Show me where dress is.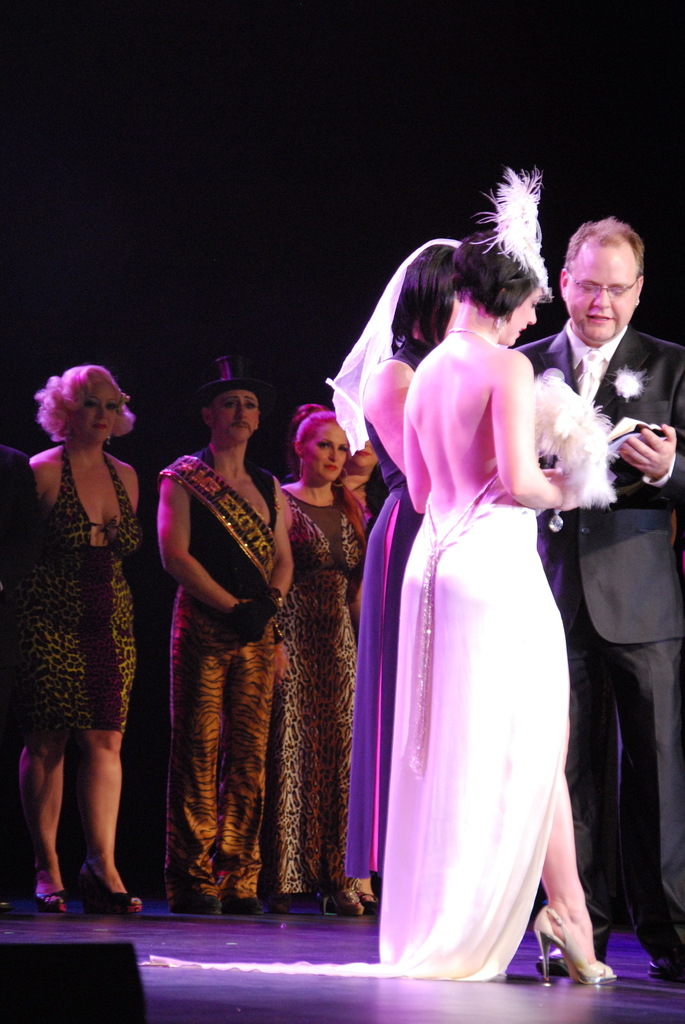
dress is at detection(15, 445, 141, 733).
